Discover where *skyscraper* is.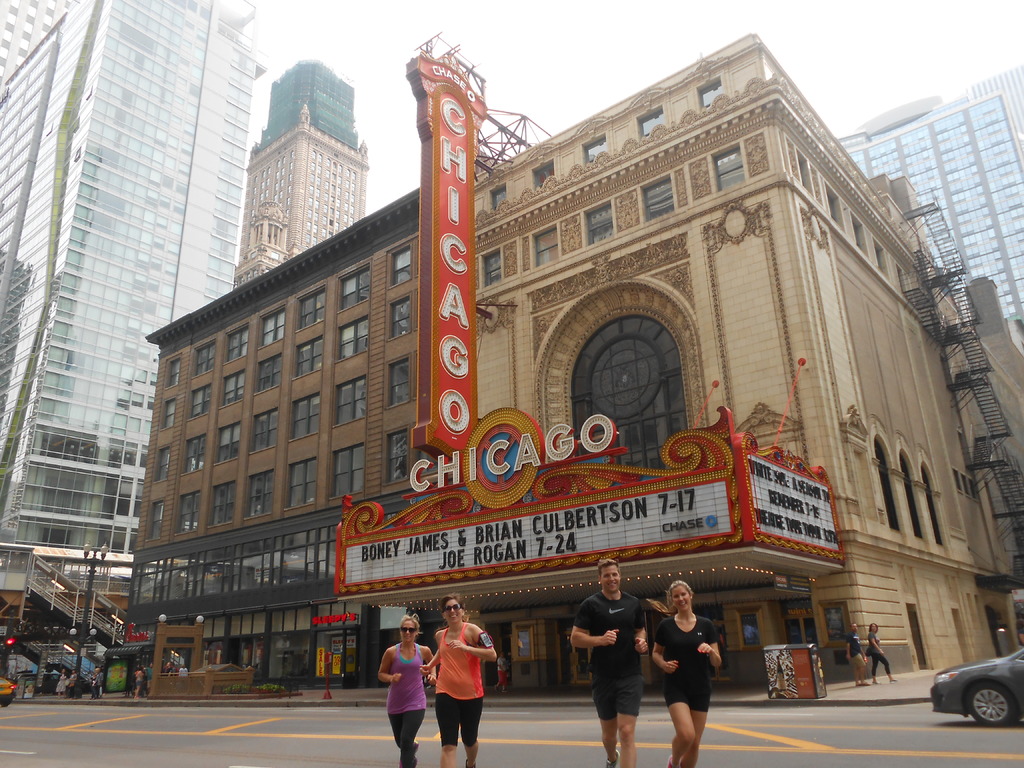
Discovered at <bbox>225, 56, 366, 300</bbox>.
